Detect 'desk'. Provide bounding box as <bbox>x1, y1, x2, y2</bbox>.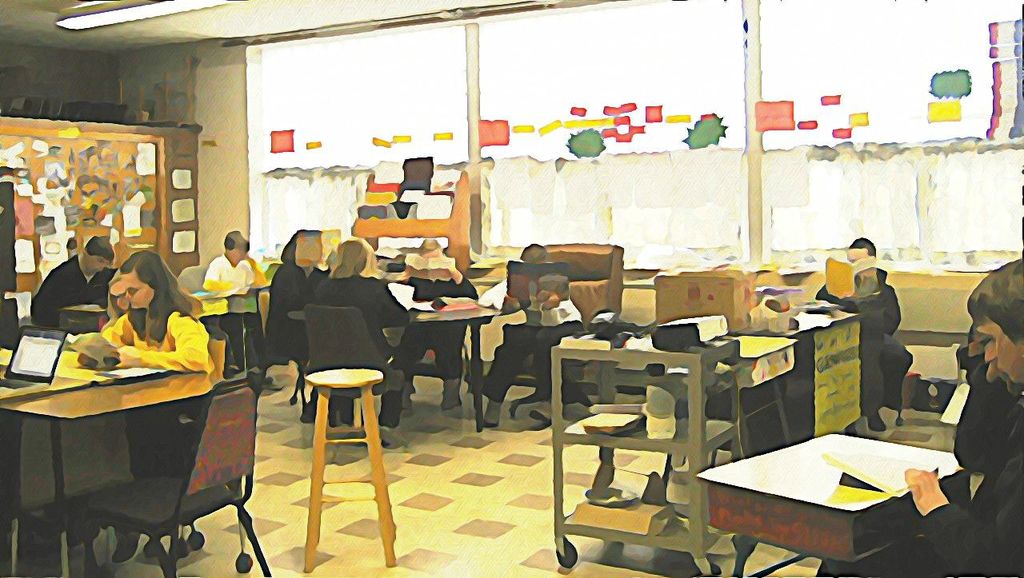
<bbox>673, 422, 969, 567</bbox>.
